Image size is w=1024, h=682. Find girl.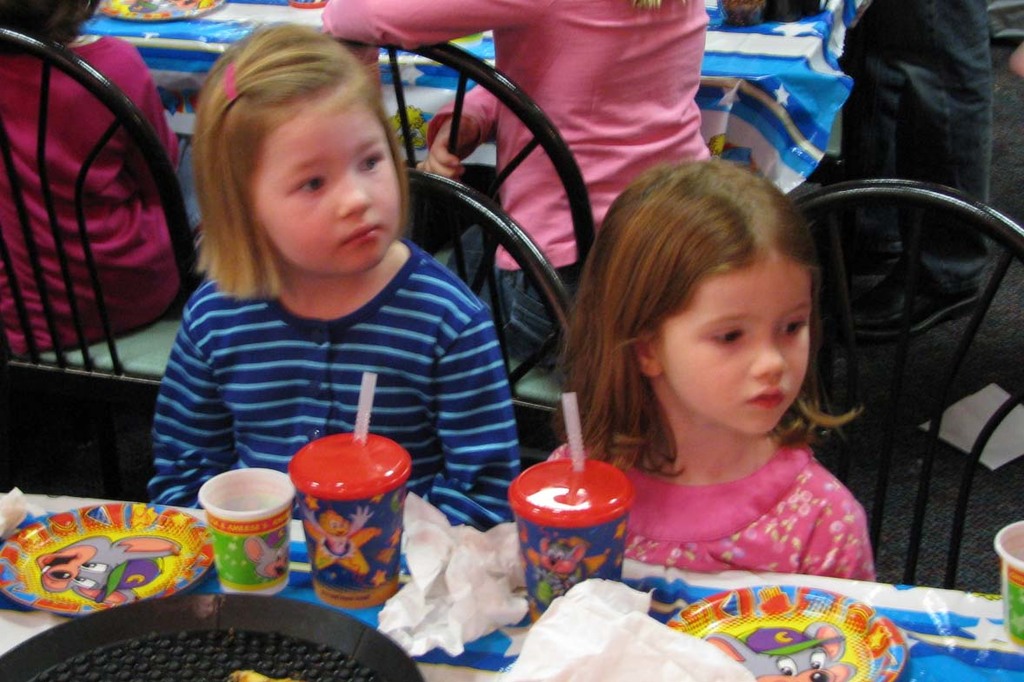
[0, 0, 191, 358].
